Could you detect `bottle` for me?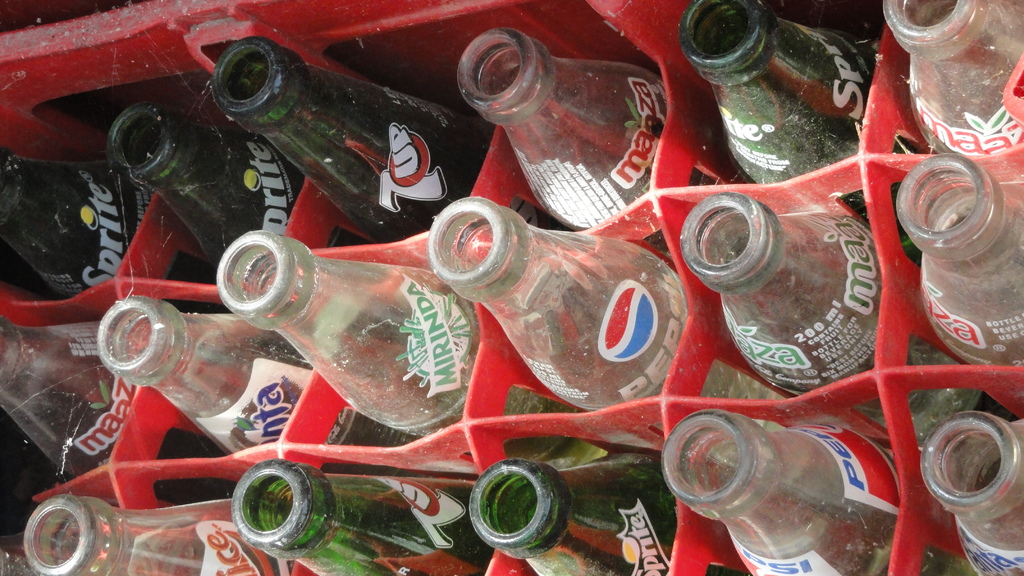
Detection result: {"left": 886, "top": 145, "right": 1023, "bottom": 382}.
